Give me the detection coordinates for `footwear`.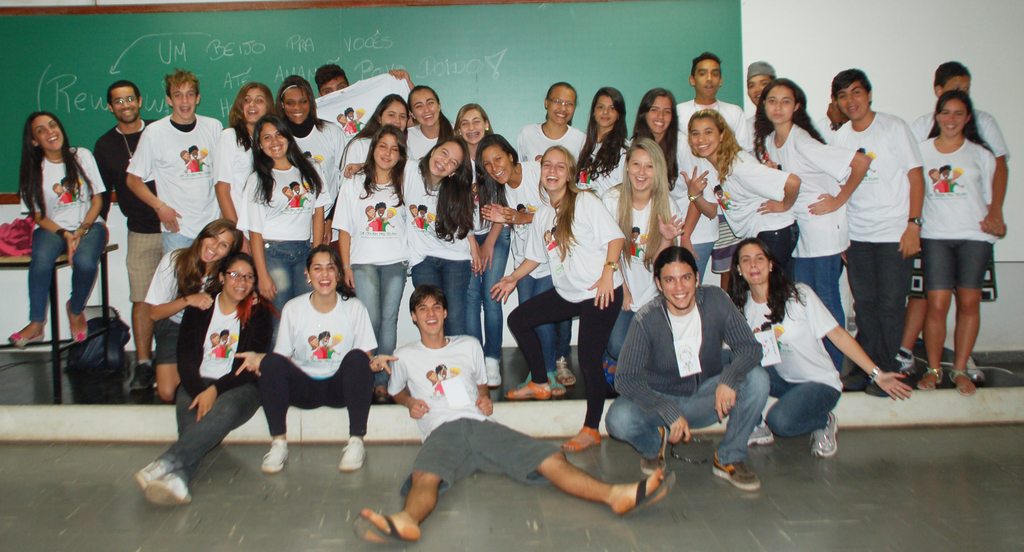
rect(748, 421, 774, 448).
